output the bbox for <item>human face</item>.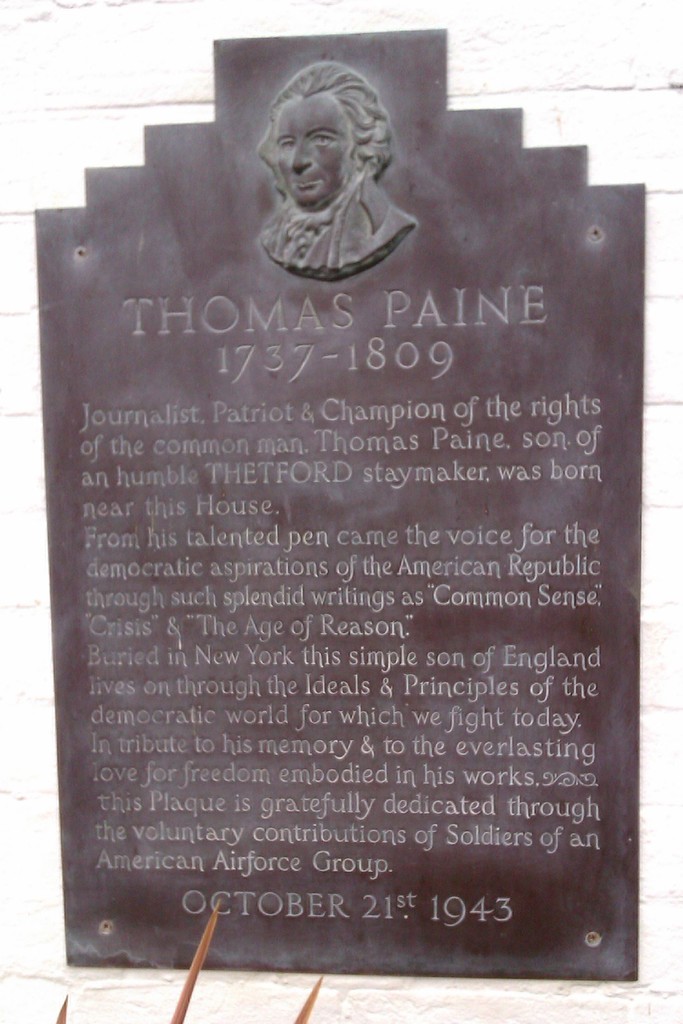
281, 83, 358, 207.
